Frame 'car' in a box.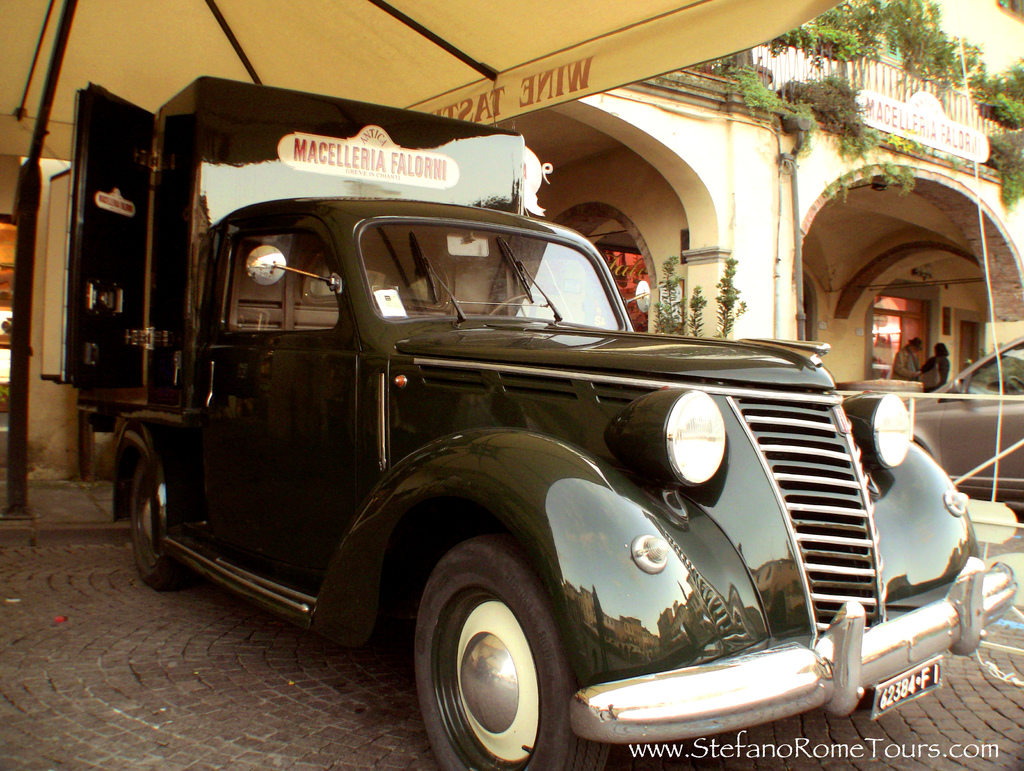
select_region(886, 334, 1023, 500).
